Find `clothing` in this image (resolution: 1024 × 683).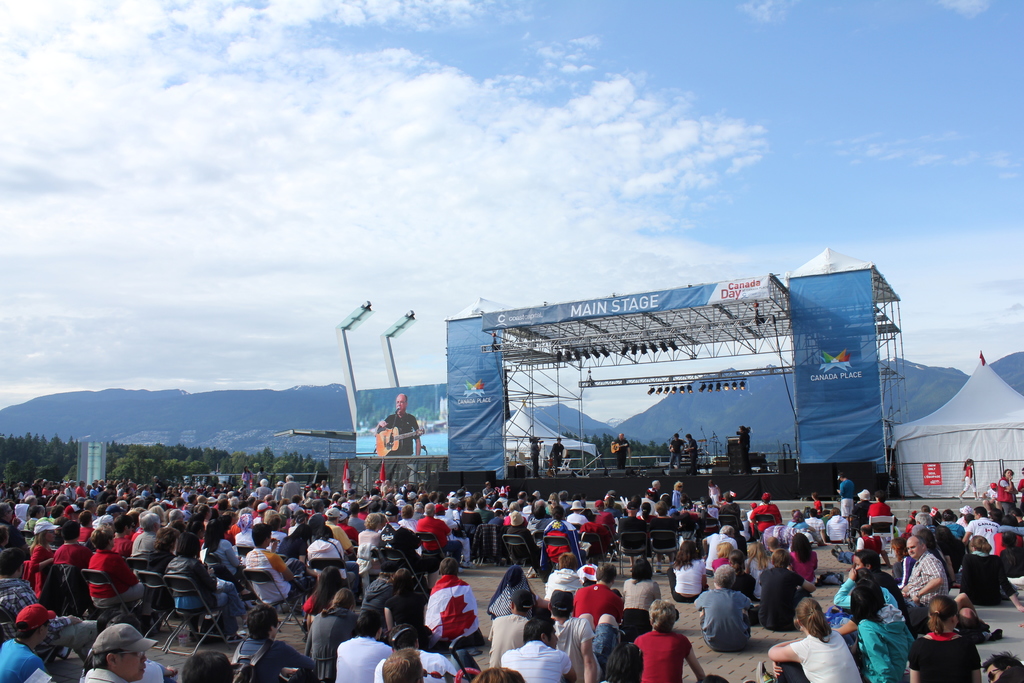
x1=83 y1=662 x2=170 y2=680.
